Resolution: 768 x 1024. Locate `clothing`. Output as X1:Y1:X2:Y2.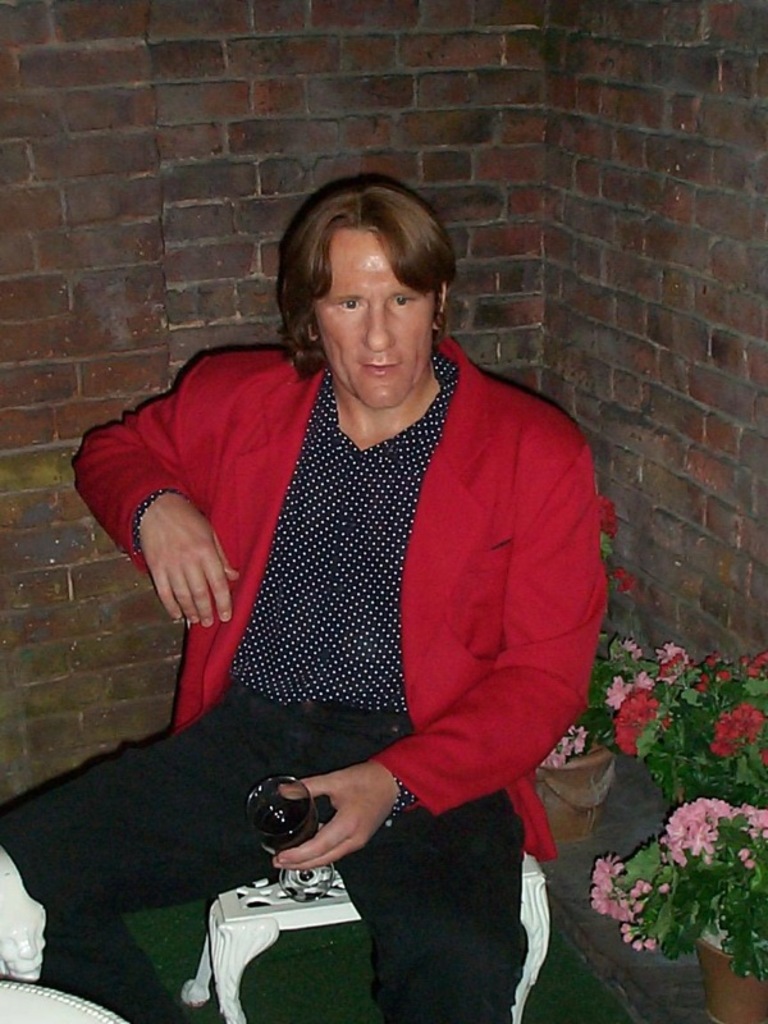
67:335:596:859.
